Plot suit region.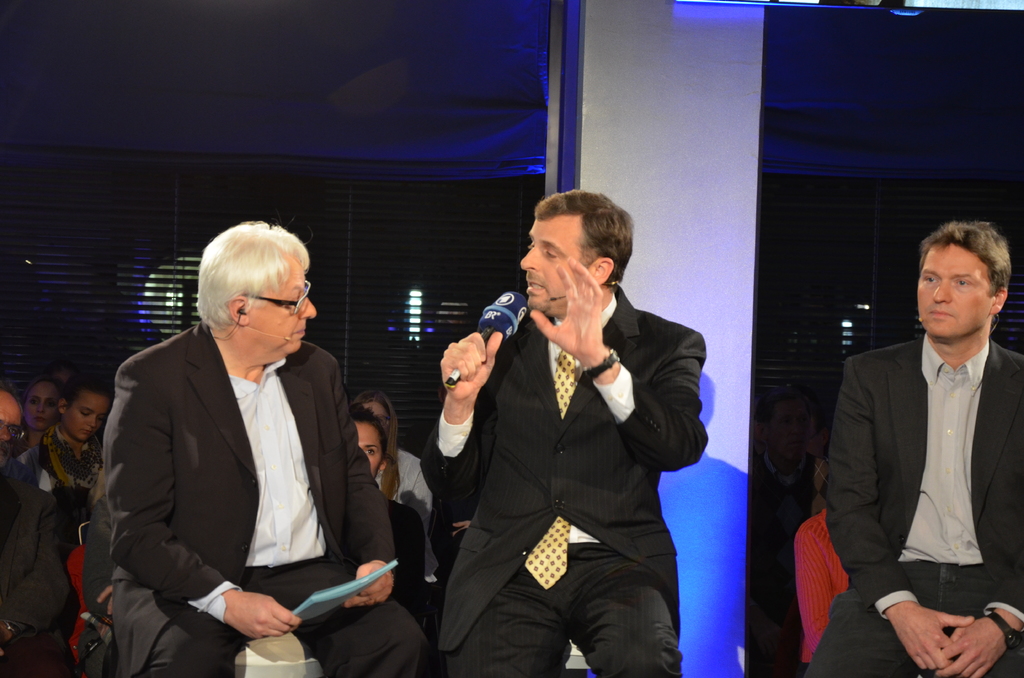
Plotted at bbox(801, 332, 1023, 677).
